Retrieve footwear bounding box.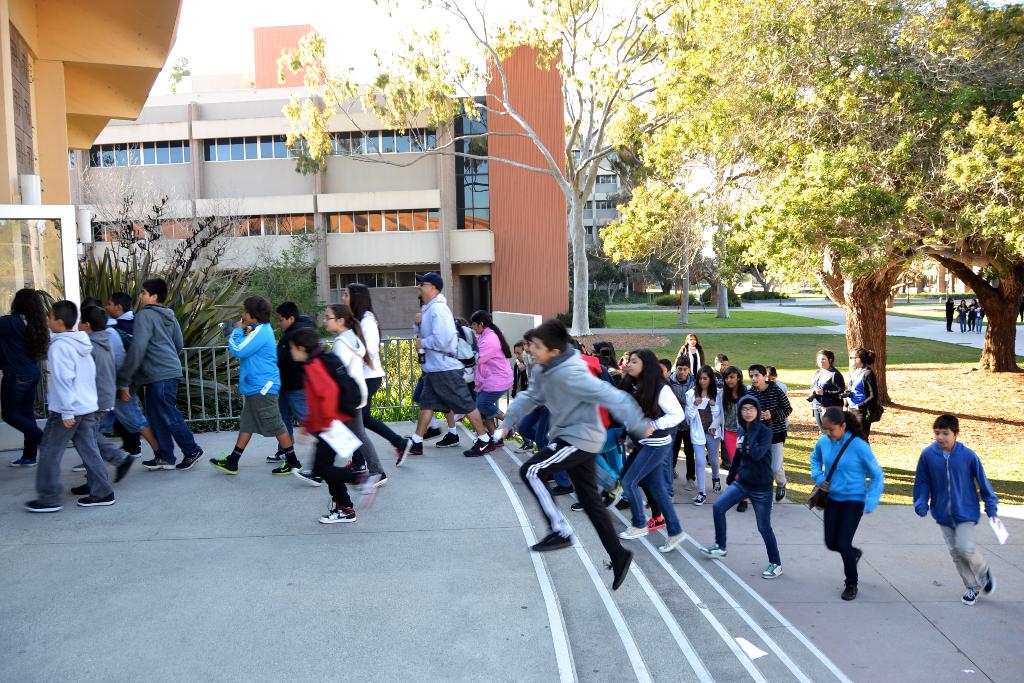
Bounding box: <box>181,444,207,472</box>.
